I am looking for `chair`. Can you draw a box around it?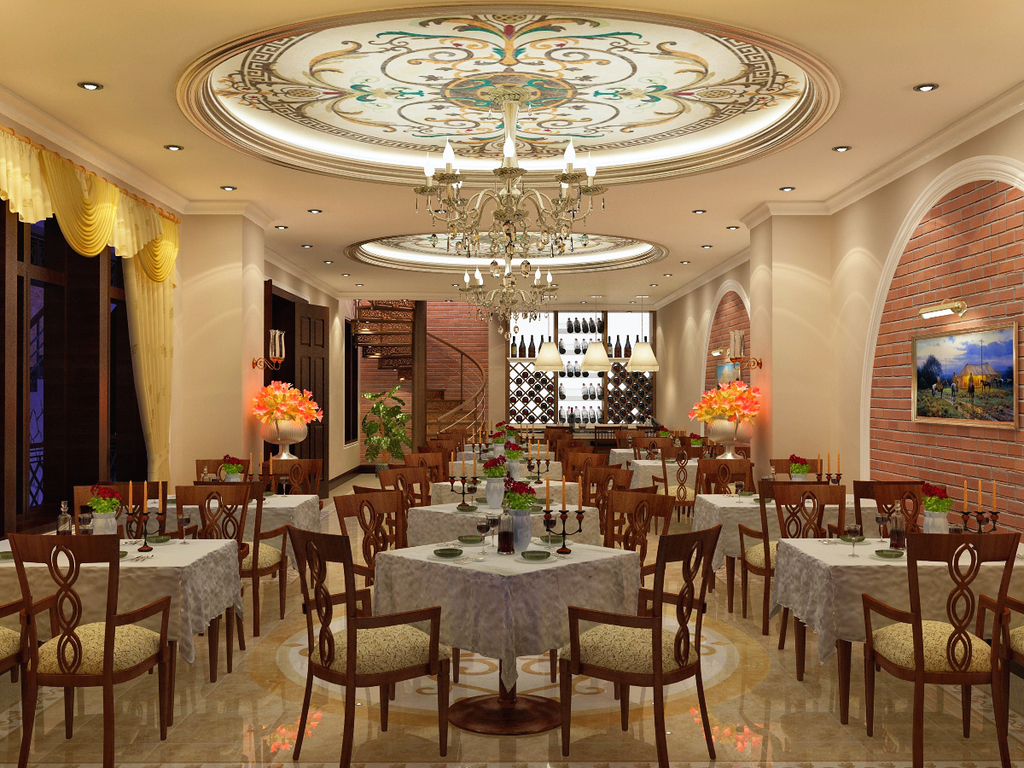
Sure, the bounding box is (x1=194, y1=453, x2=253, y2=487).
